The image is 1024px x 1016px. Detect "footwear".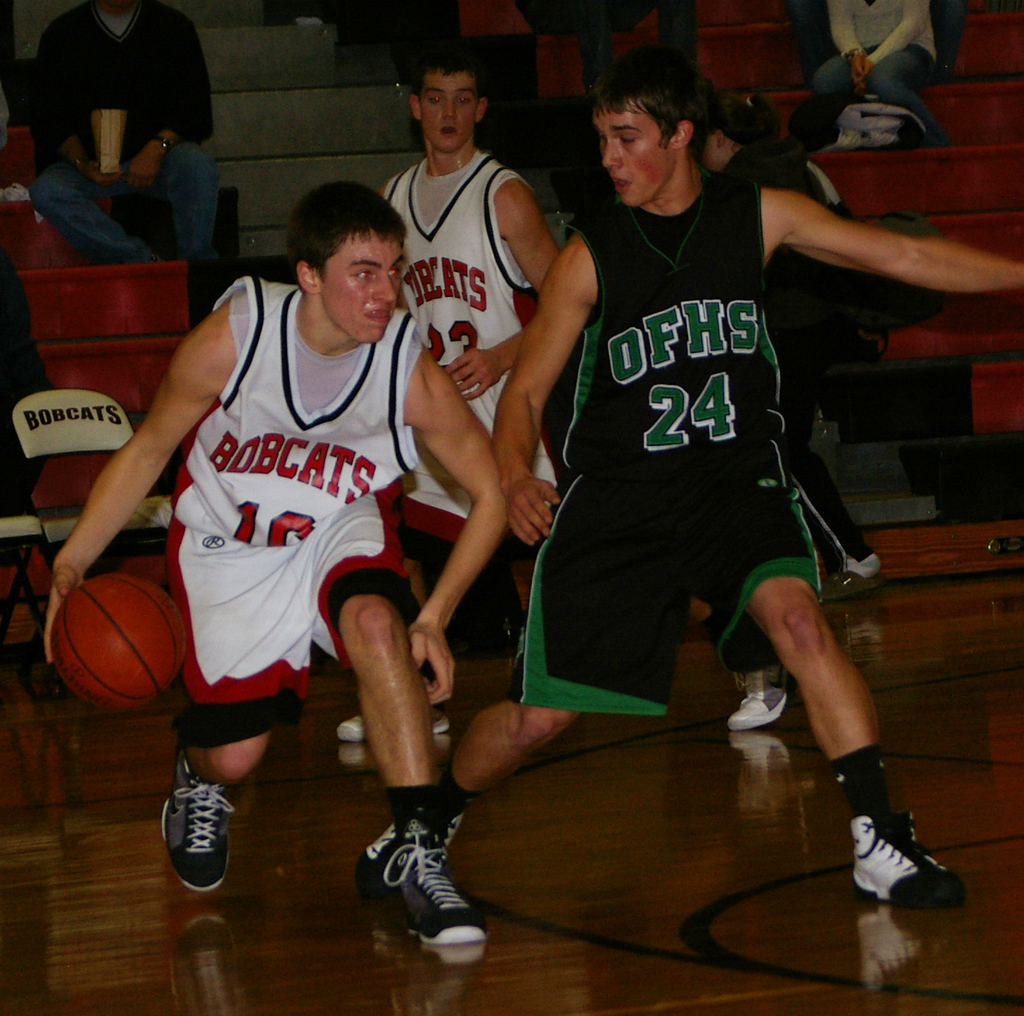
Detection: 334/709/369/742.
